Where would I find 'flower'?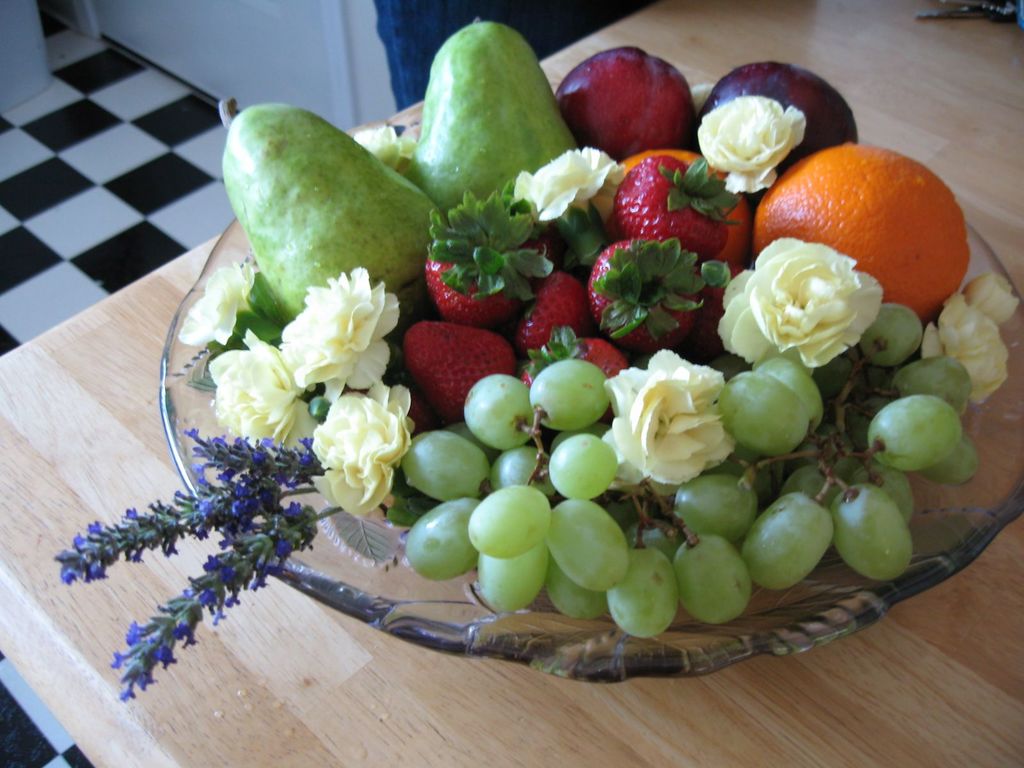
At x1=358 y1=127 x2=412 y2=172.
